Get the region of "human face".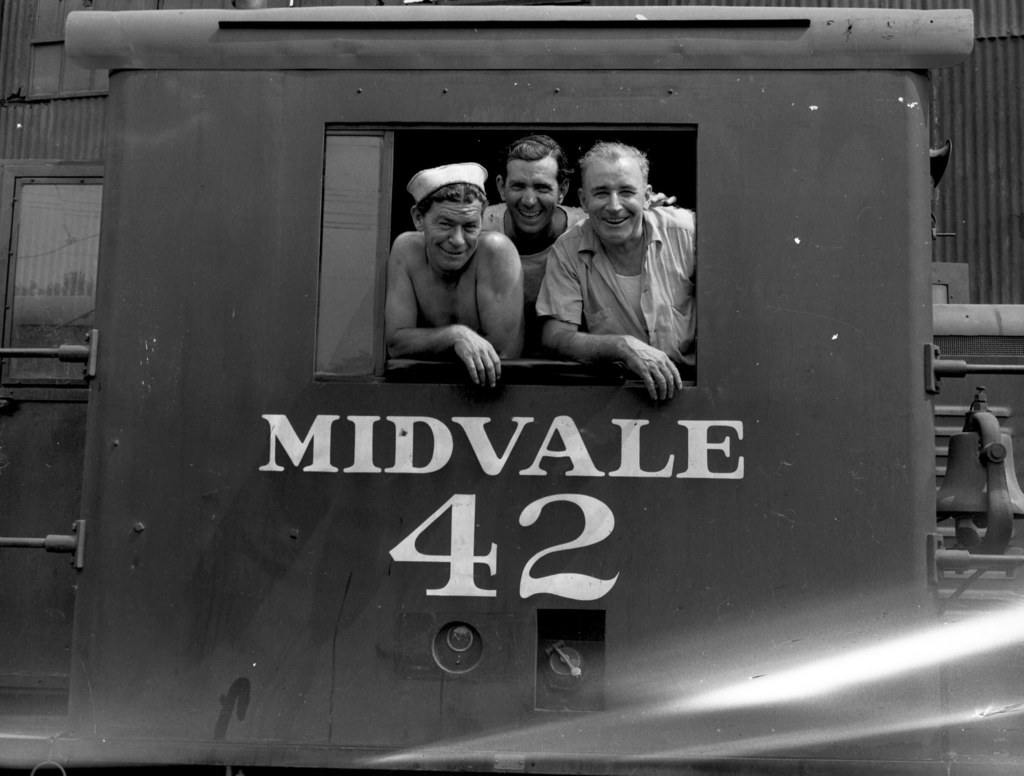
bbox(420, 198, 483, 272).
